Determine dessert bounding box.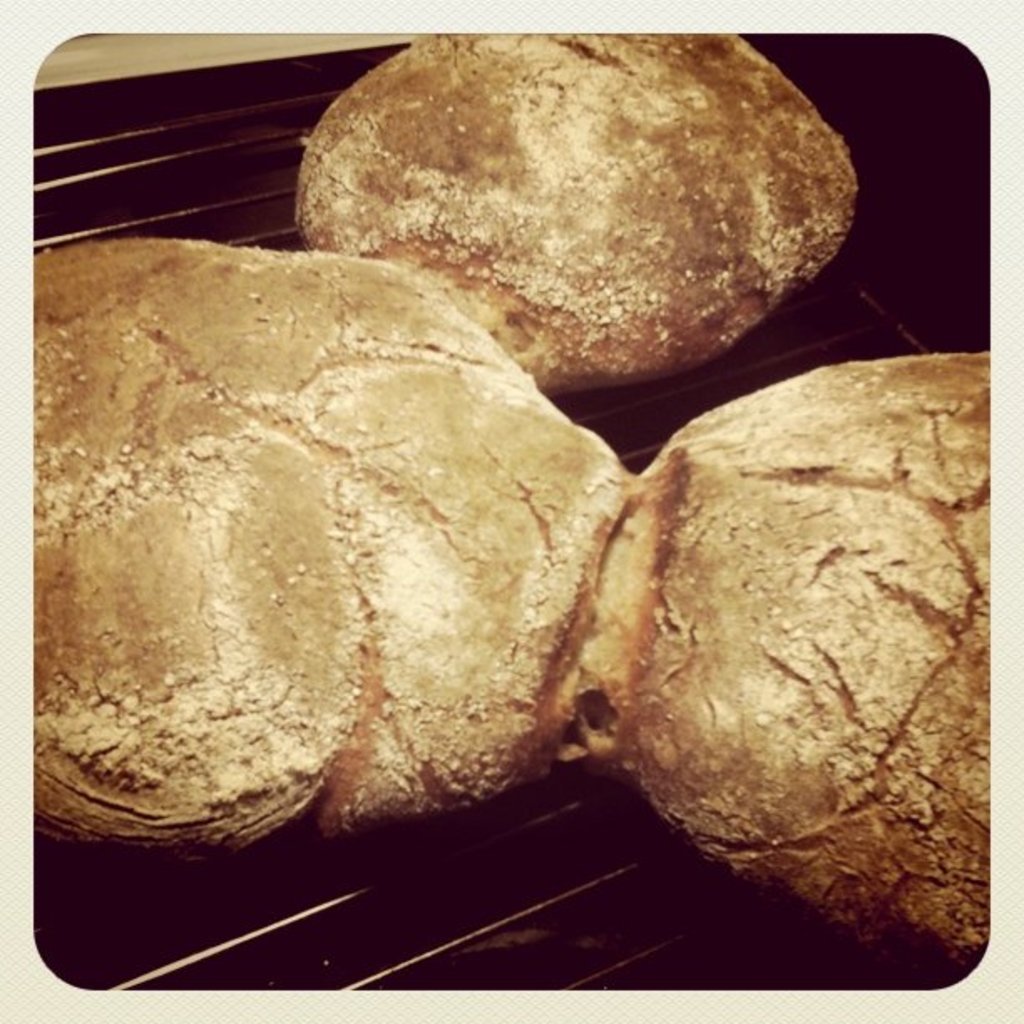
Determined: pyautogui.locateOnScreen(584, 351, 994, 960).
